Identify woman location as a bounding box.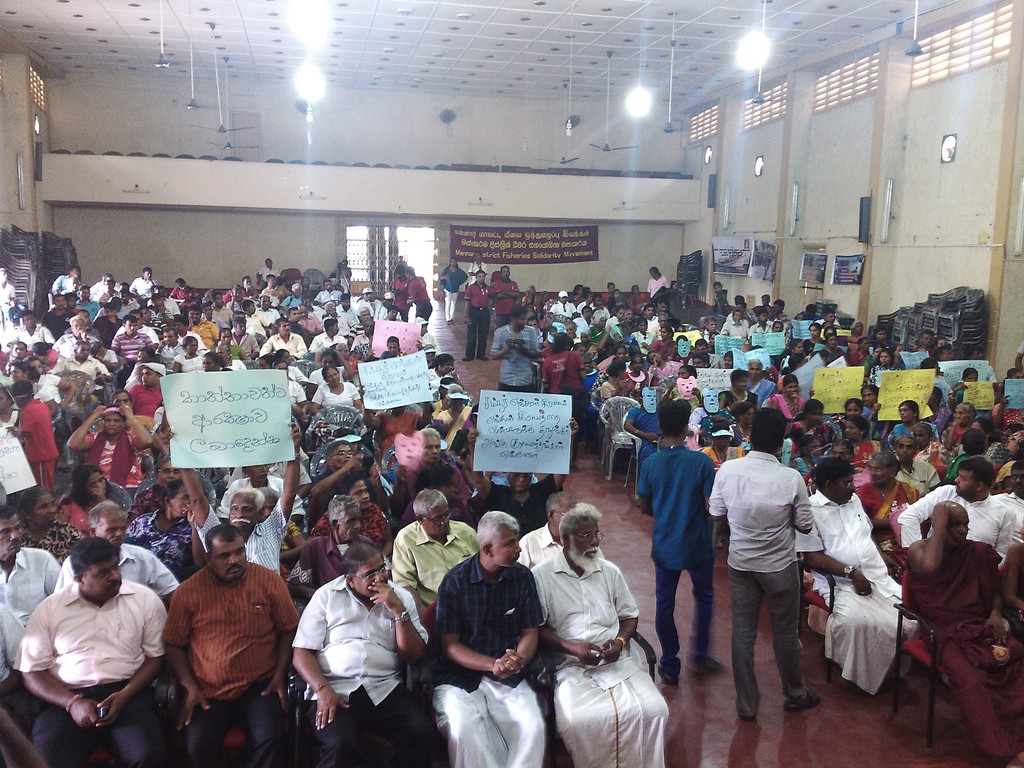
[310,476,396,556].
